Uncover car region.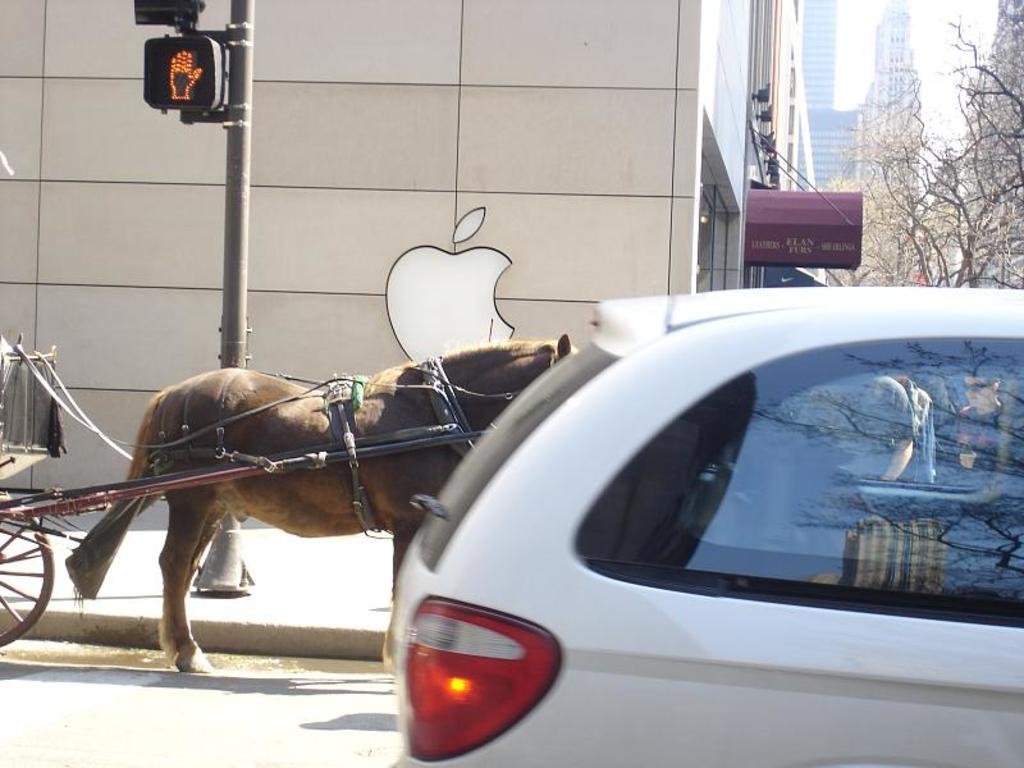
Uncovered: bbox=[385, 285, 1023, 767].
